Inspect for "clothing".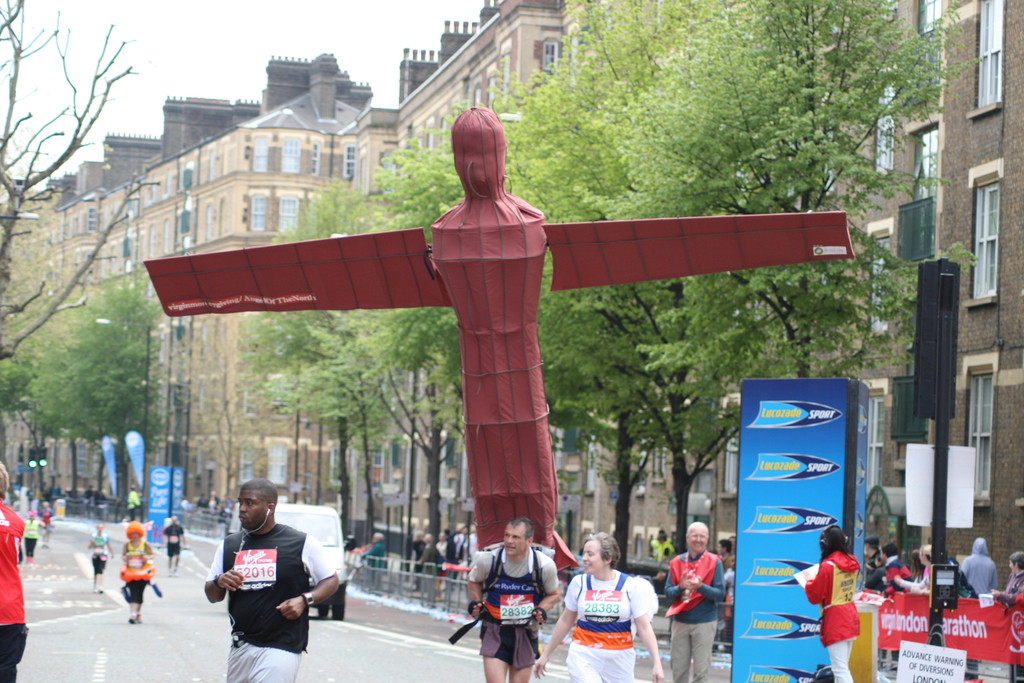
Inspection: bbox=(465, 541, 560, 664).
